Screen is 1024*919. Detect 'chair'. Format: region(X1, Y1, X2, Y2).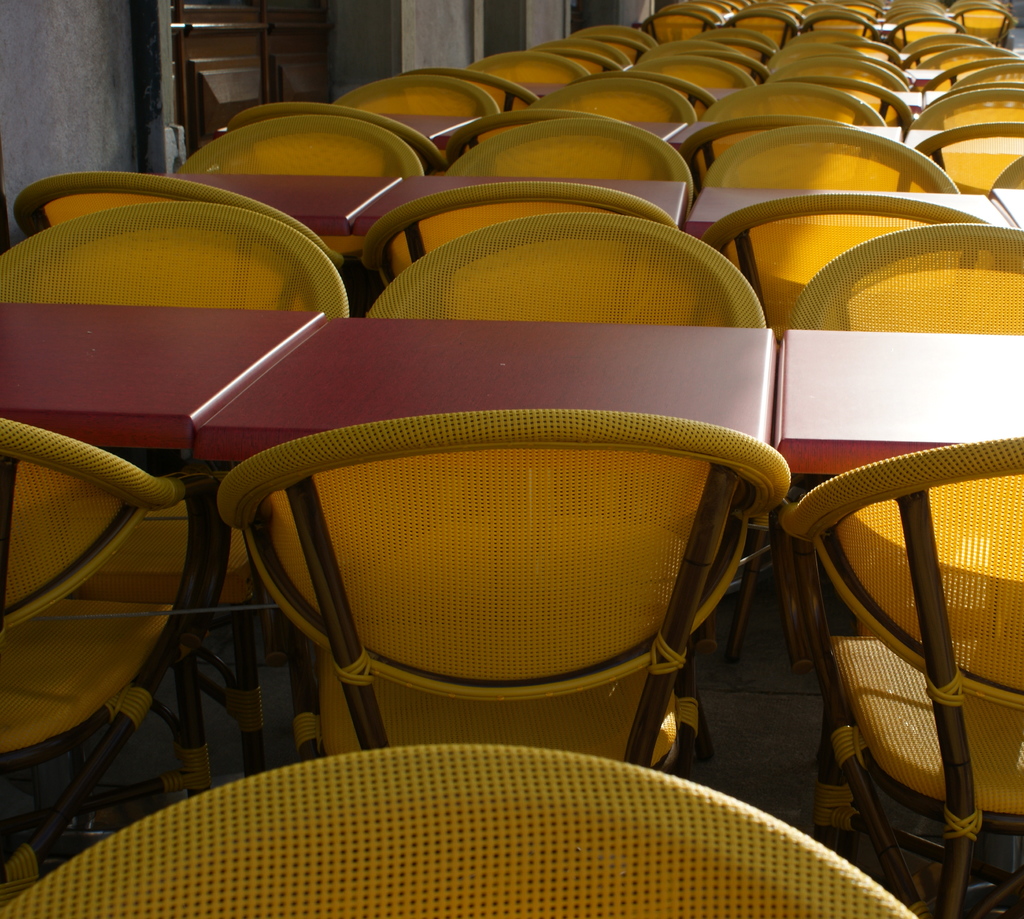
region(906, 31, 991, 58).
